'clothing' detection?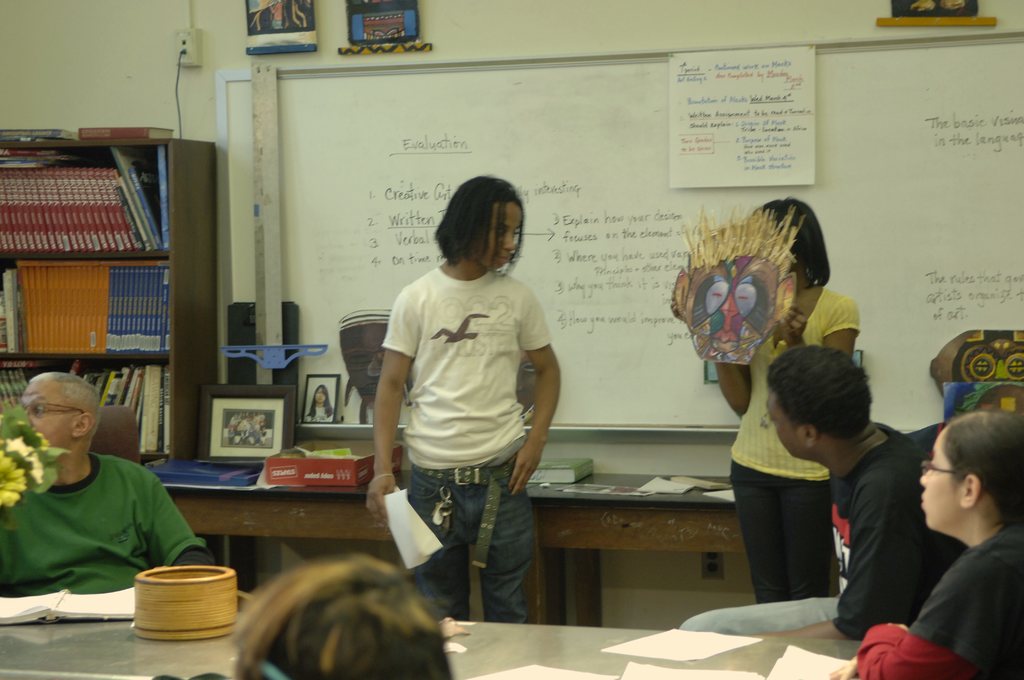
(676,421,968,639)
